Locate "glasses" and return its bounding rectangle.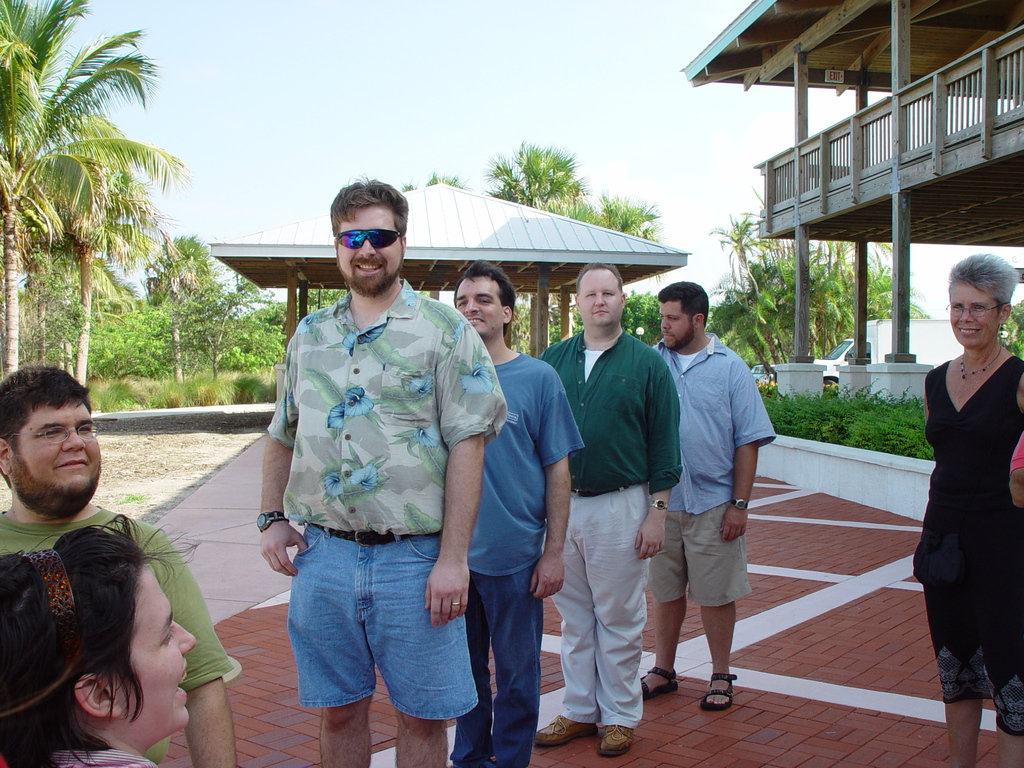
(941,299,1012,319).
